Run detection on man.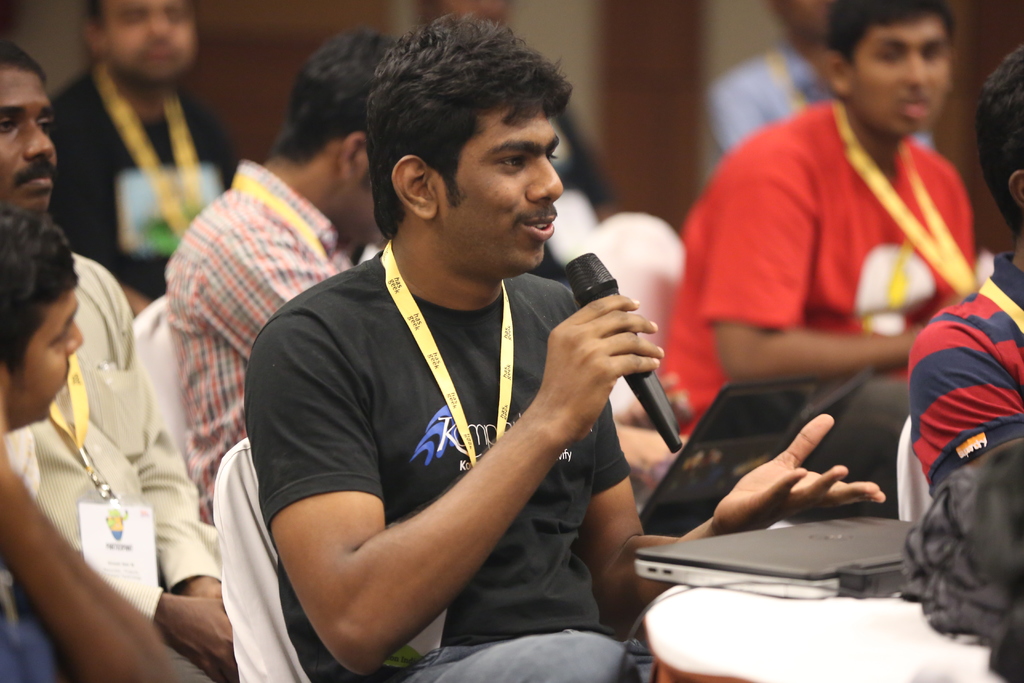
Result: <box>42,0,242,317</box>.
